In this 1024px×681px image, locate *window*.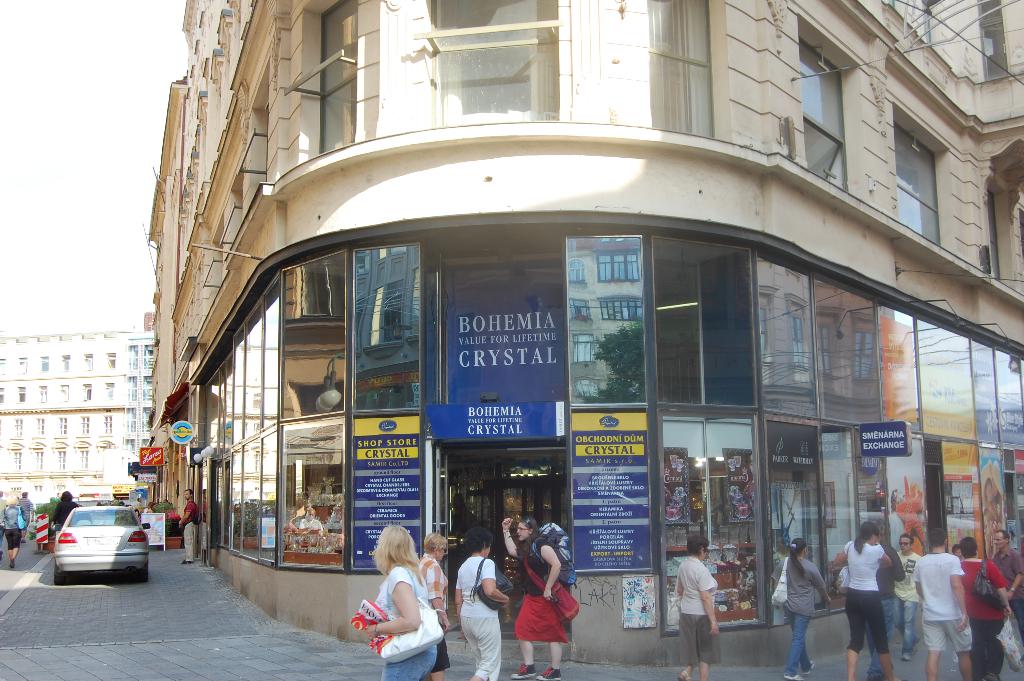
Bounding box: (84,354,91,370).
